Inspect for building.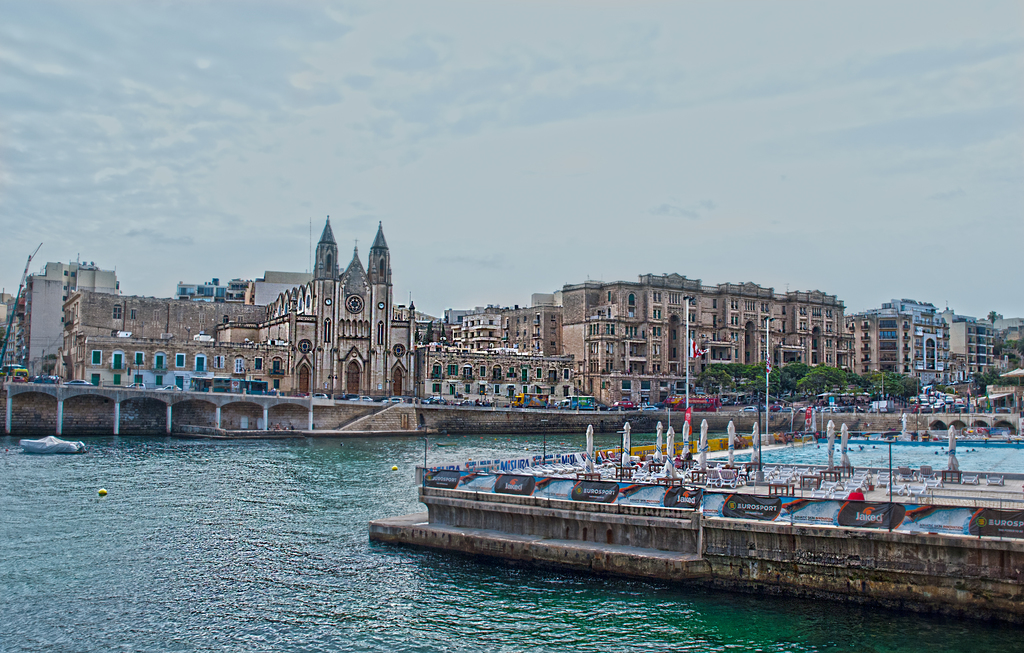
Inspection: region(465, 306, 562, 357).
